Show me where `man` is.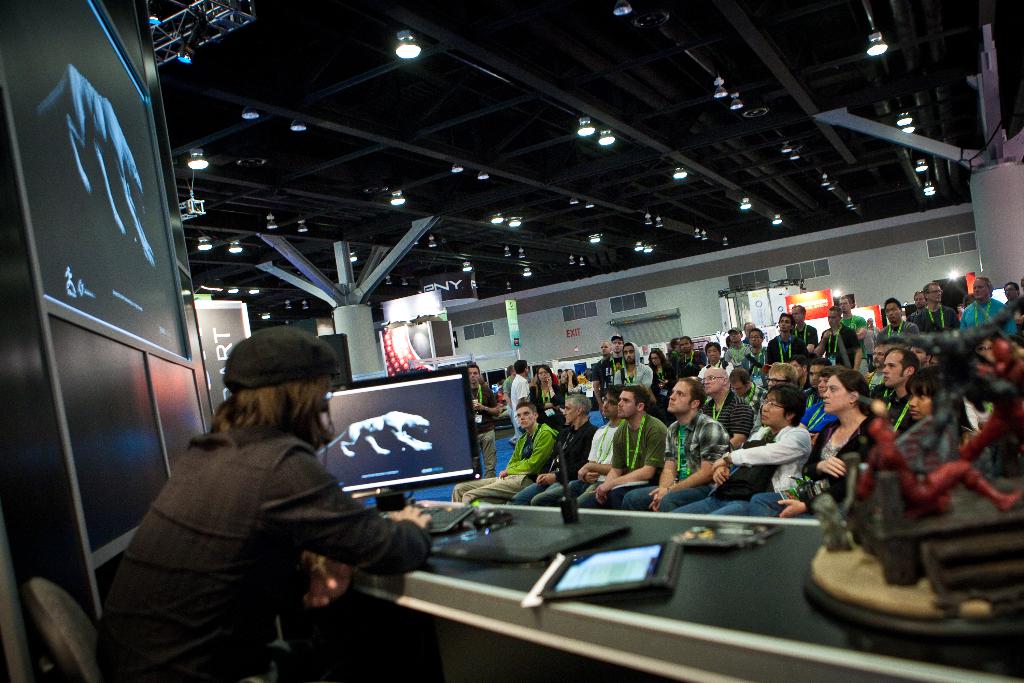
`man` is at rect(790, 304, 820, 356).
